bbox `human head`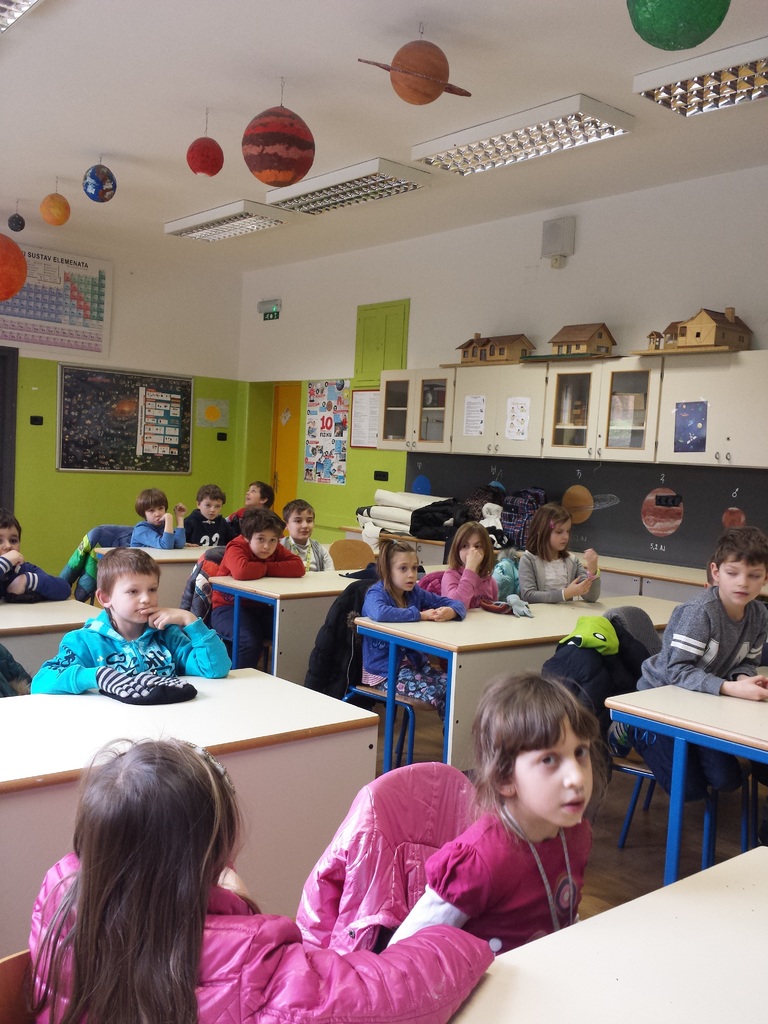
rect(197, 484, 227, 522)
